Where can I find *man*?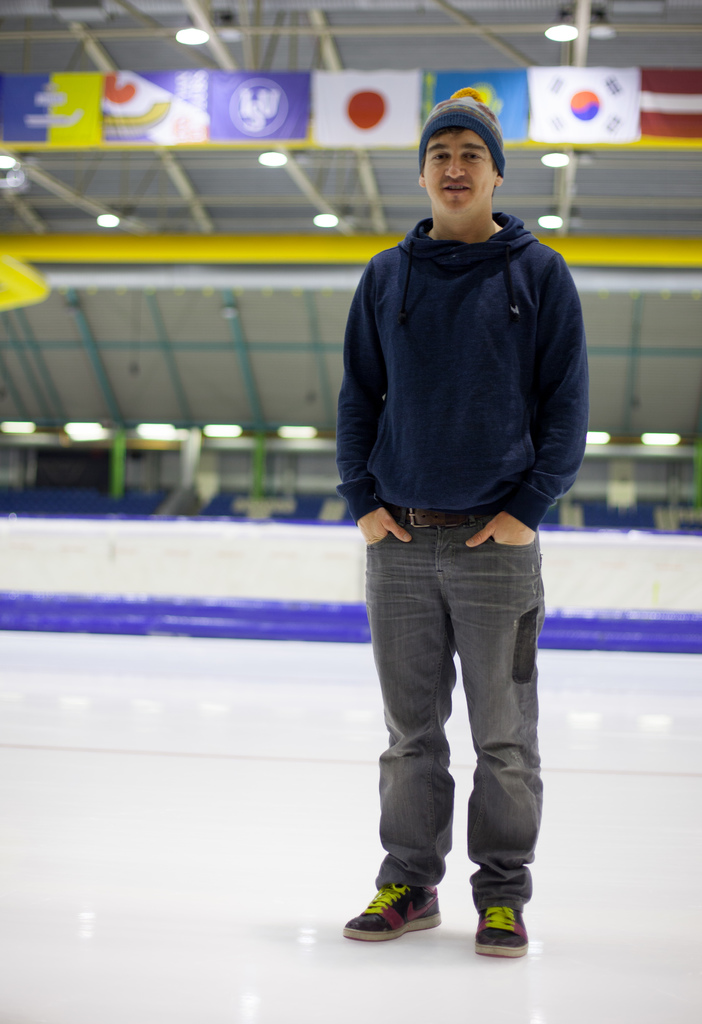
You can find it at [318, 89, 596, 911].
